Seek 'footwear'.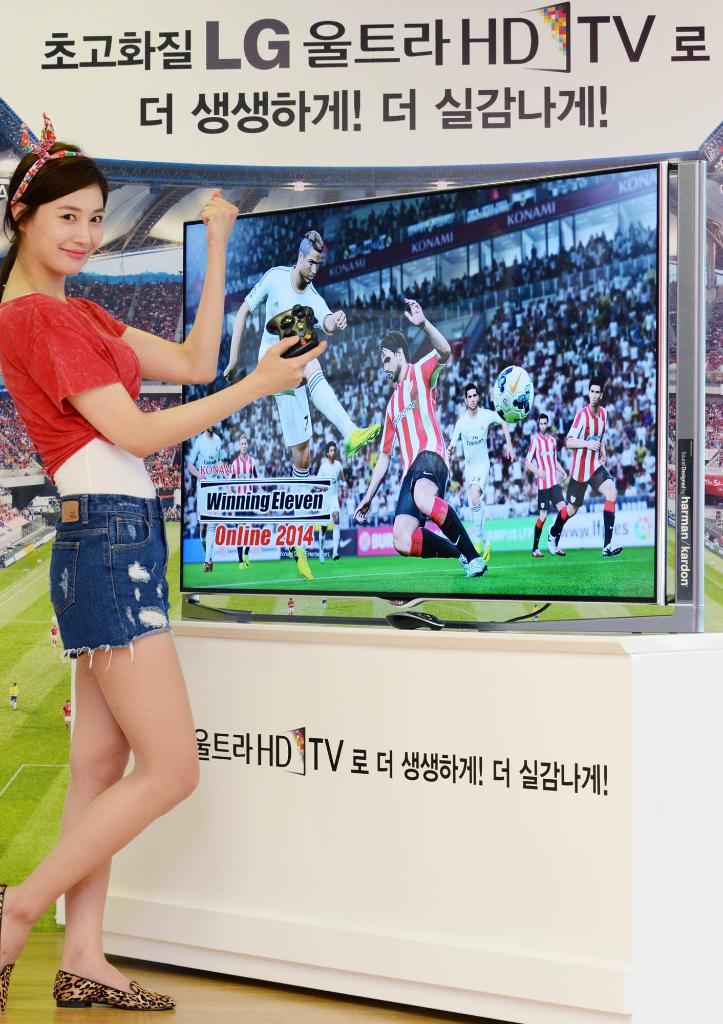
Rect(558, 548, 567, 558).
